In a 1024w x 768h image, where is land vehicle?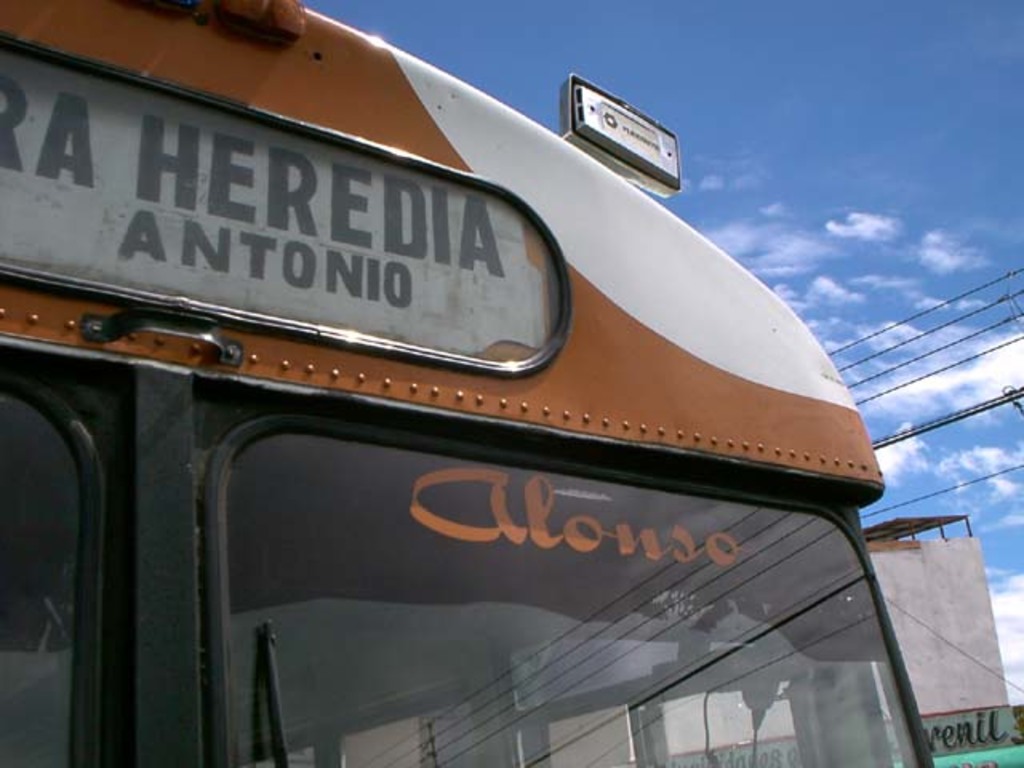
select_region(0, 0, 920, 766).
